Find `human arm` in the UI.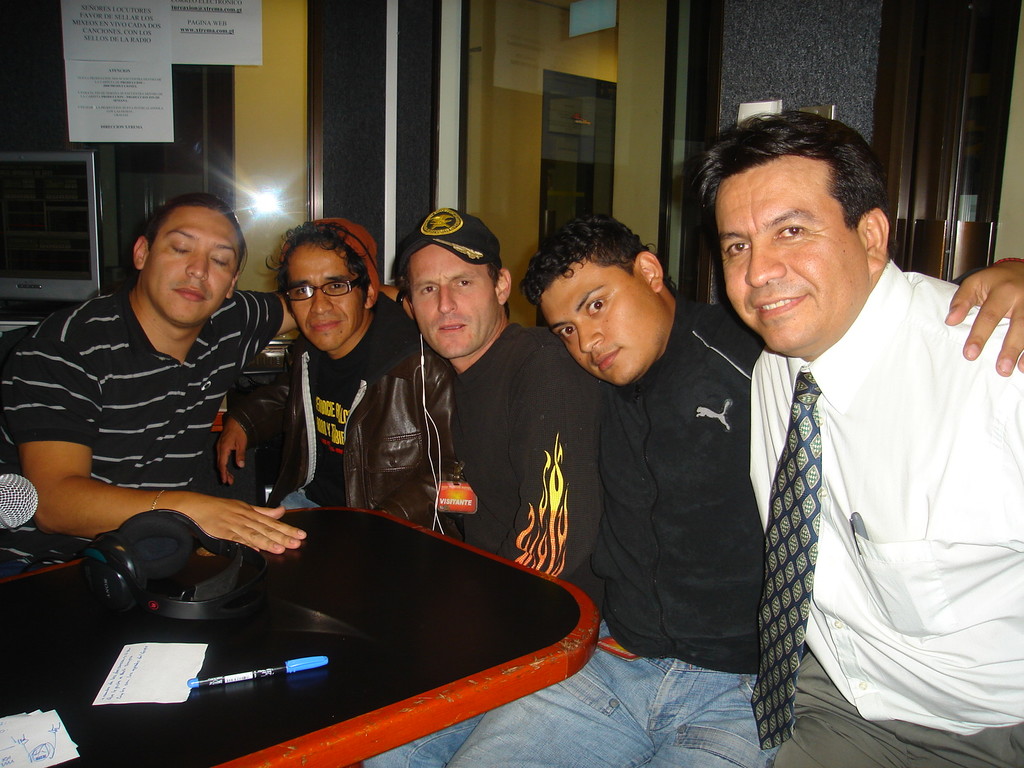
UI element at left=369, top=369, right=468, bottom=532.
